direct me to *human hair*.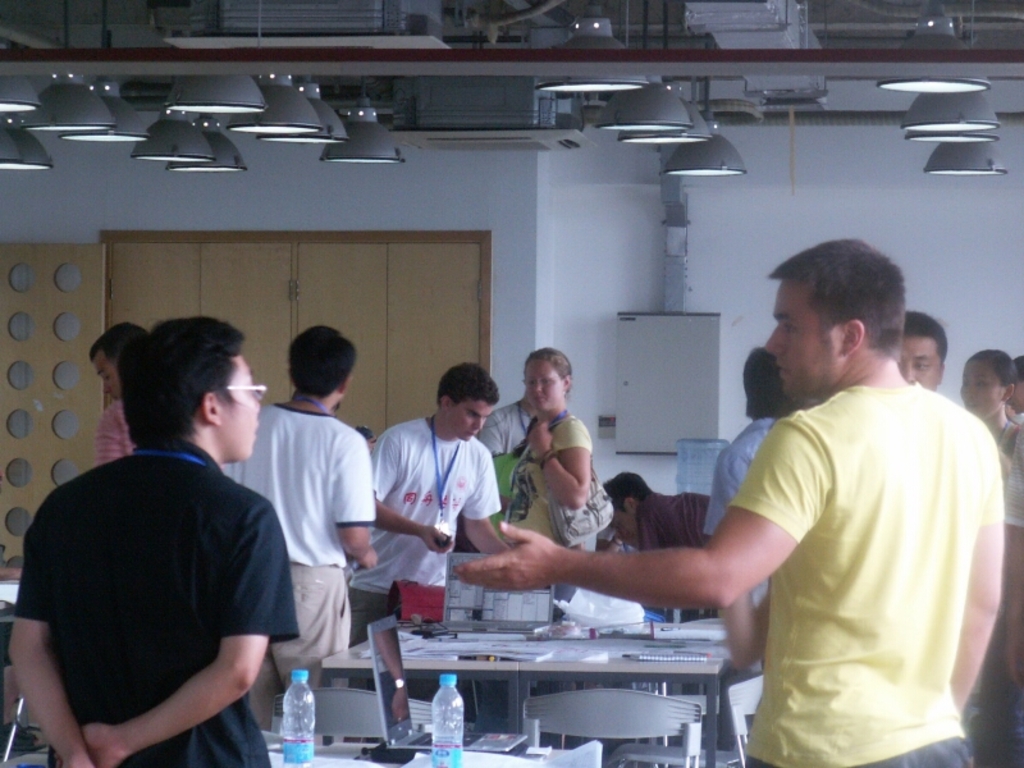
Direction: [433,362,502,407].
